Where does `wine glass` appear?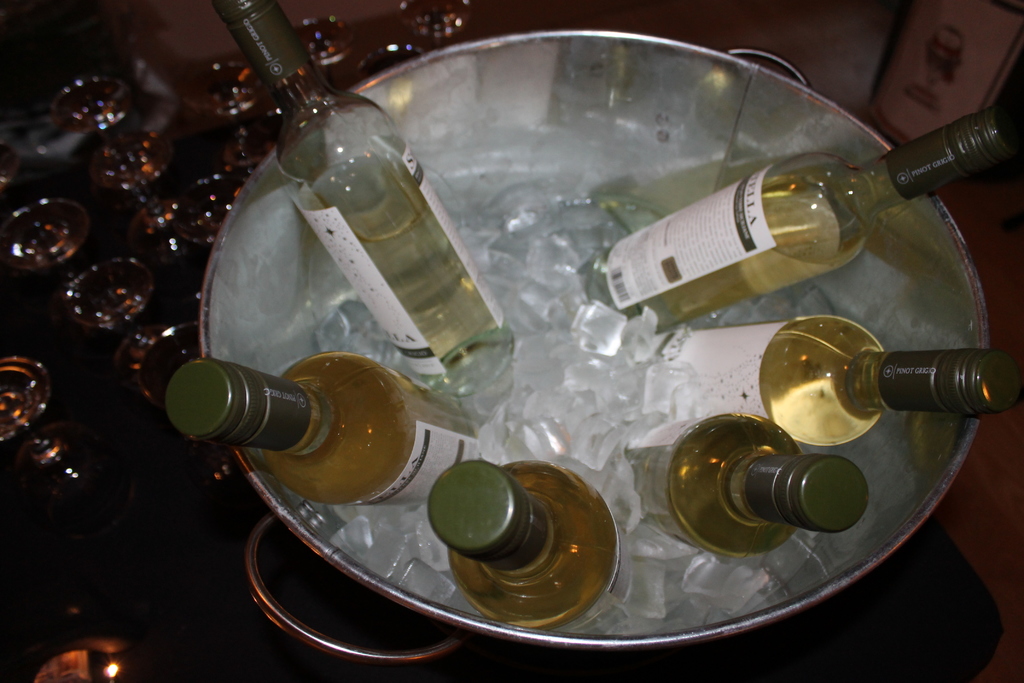
Appears at (left=0, top=353, right=90, bottom=514).
